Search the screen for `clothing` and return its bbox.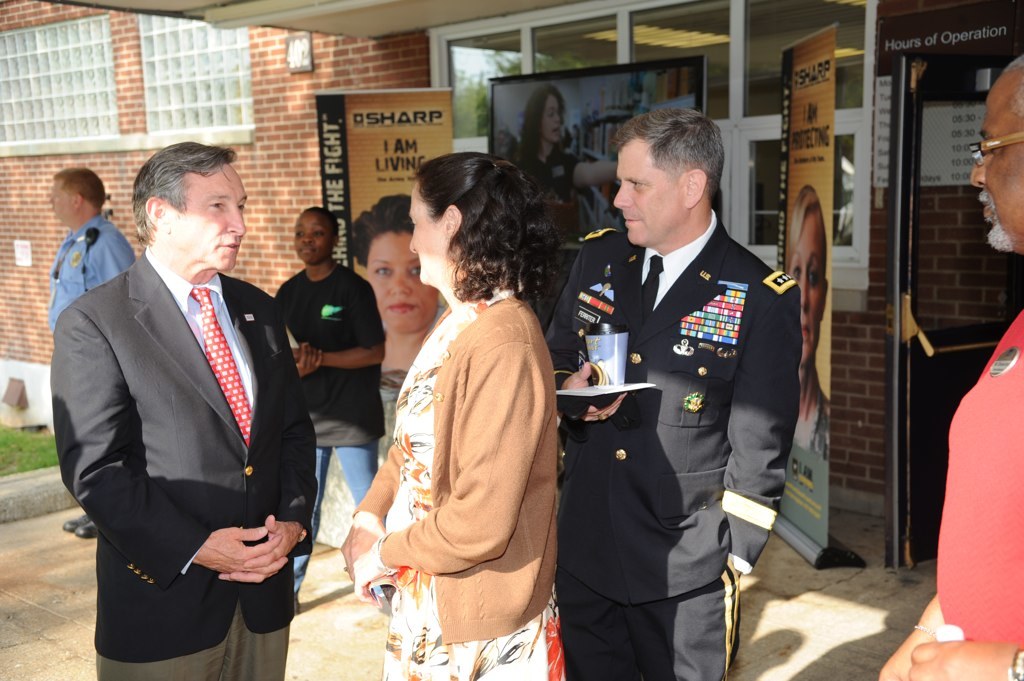
Found: (55, 245, 317, 680).
